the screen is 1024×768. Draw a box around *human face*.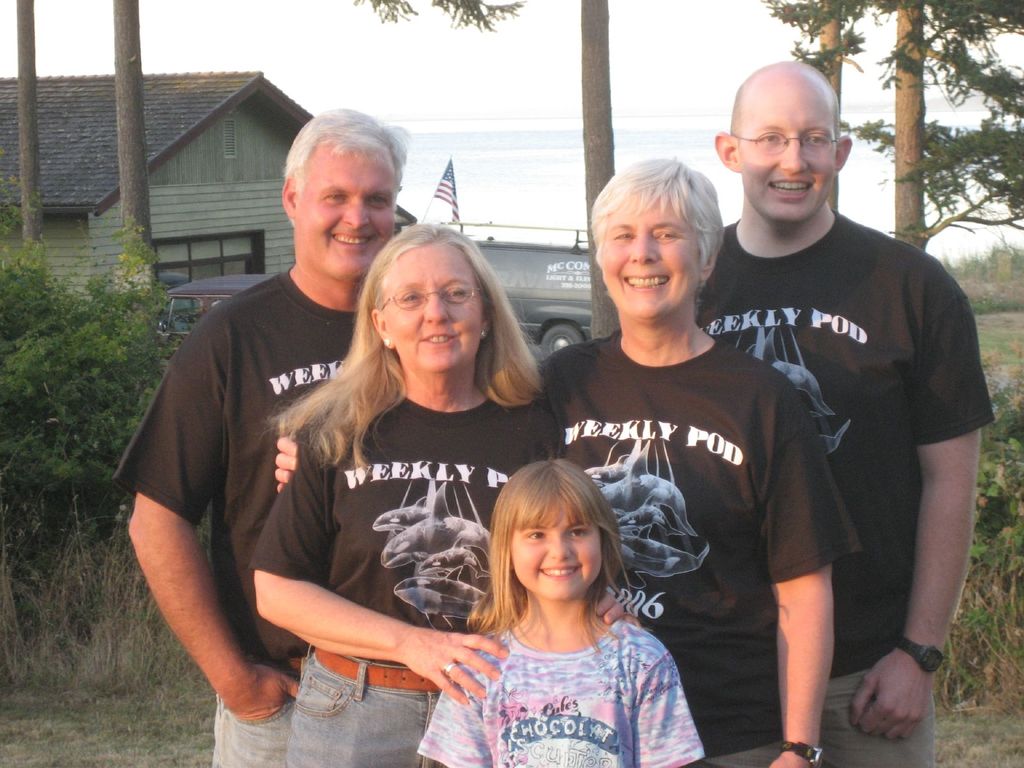
385:241:484:375.
